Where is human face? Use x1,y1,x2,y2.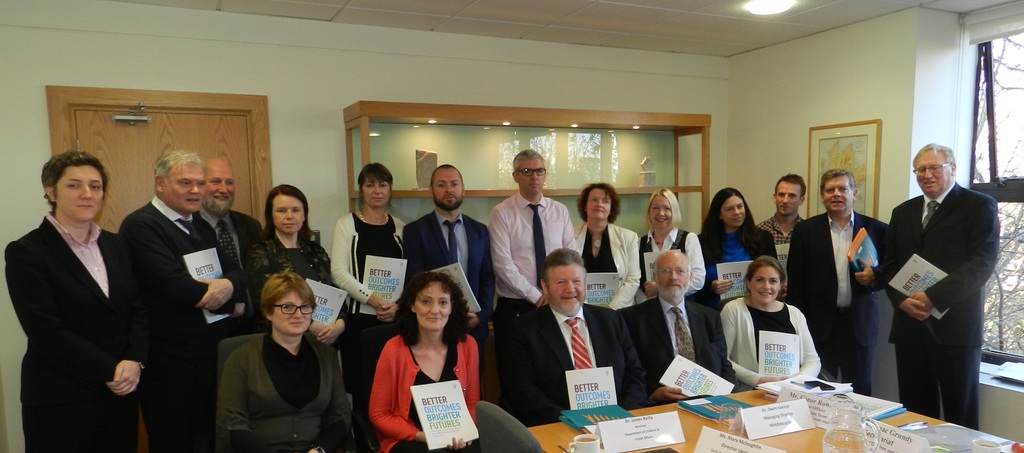
548,264,585,308.
